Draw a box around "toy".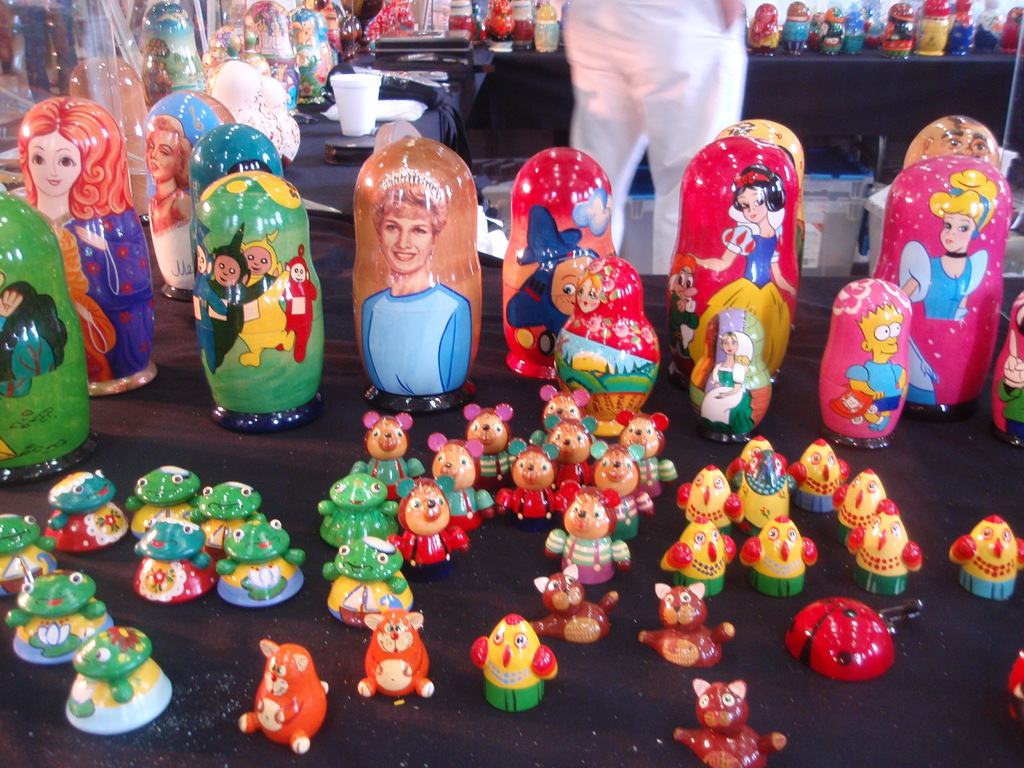
<region>545, 412, 604, 484</region>.
